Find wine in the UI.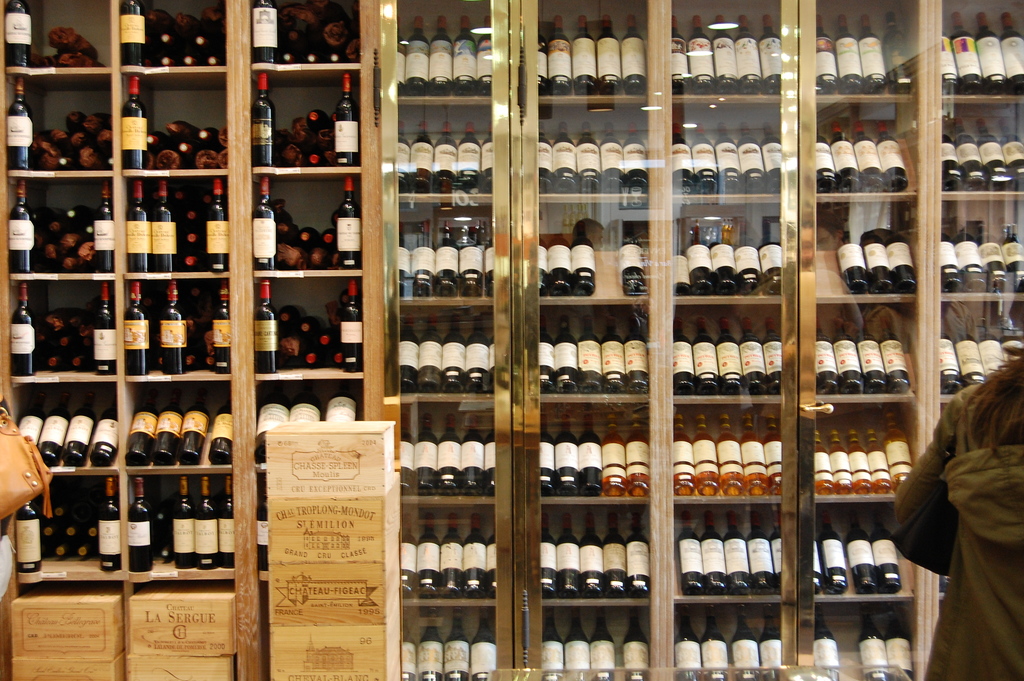
UI element at bbox(867, 223, 888, 292).
